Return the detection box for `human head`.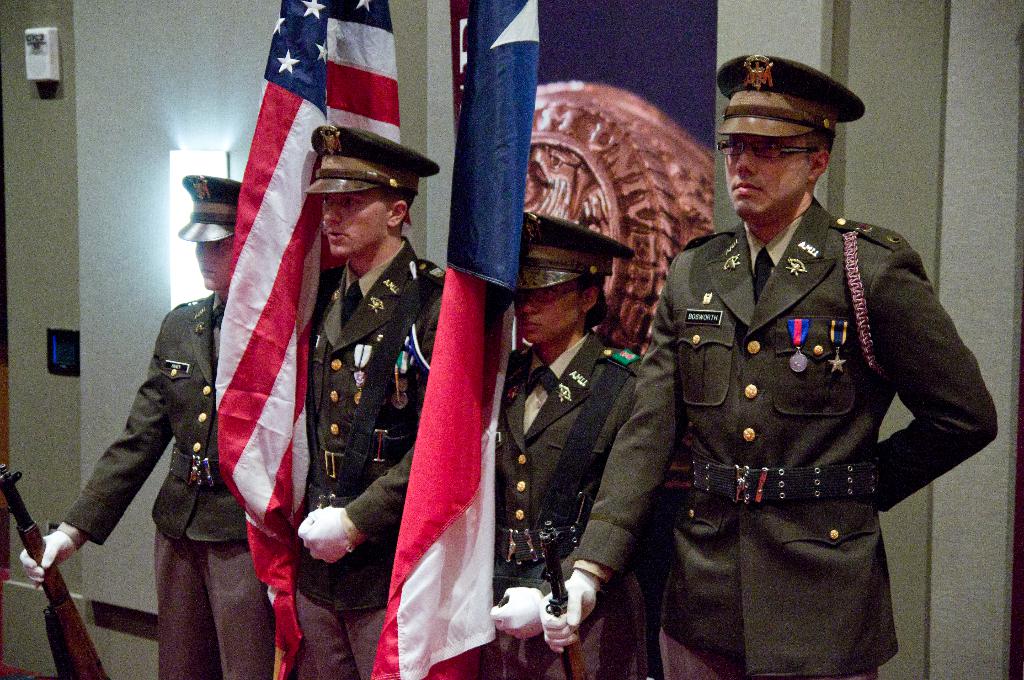
[723, 58, 873, 228].
